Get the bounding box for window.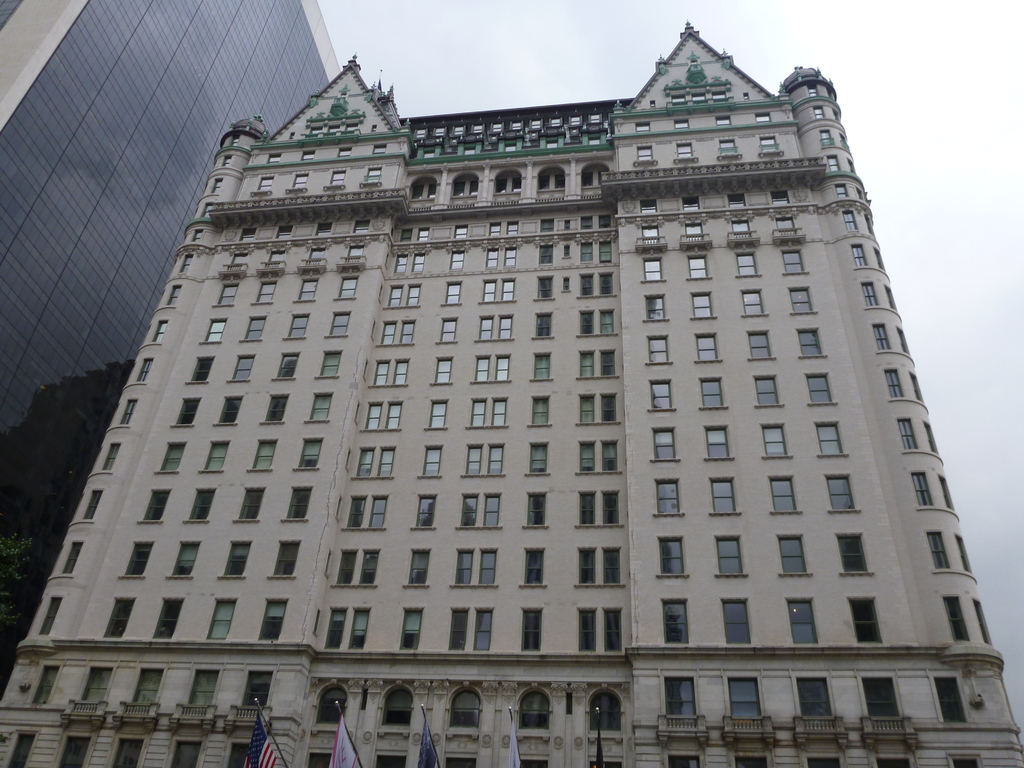
rect(520, 605, 547, 653).
